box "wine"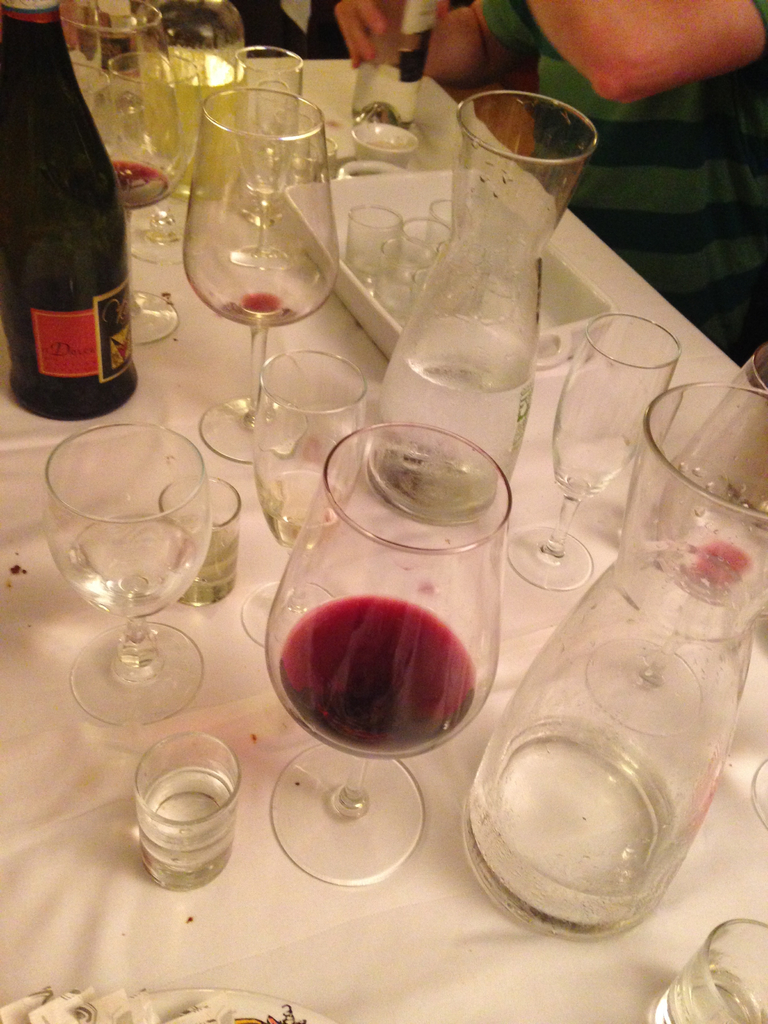
region(110, 155, 161, 192)
